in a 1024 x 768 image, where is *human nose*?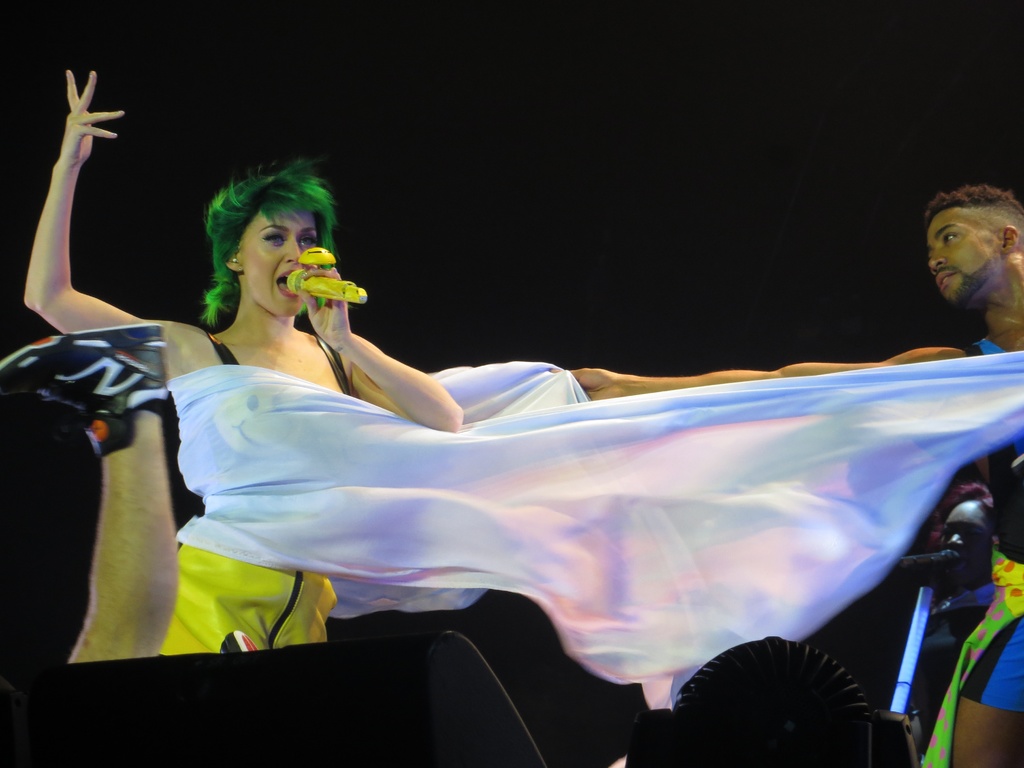
<bbox>282, 241, 302, 266</bbox>.
